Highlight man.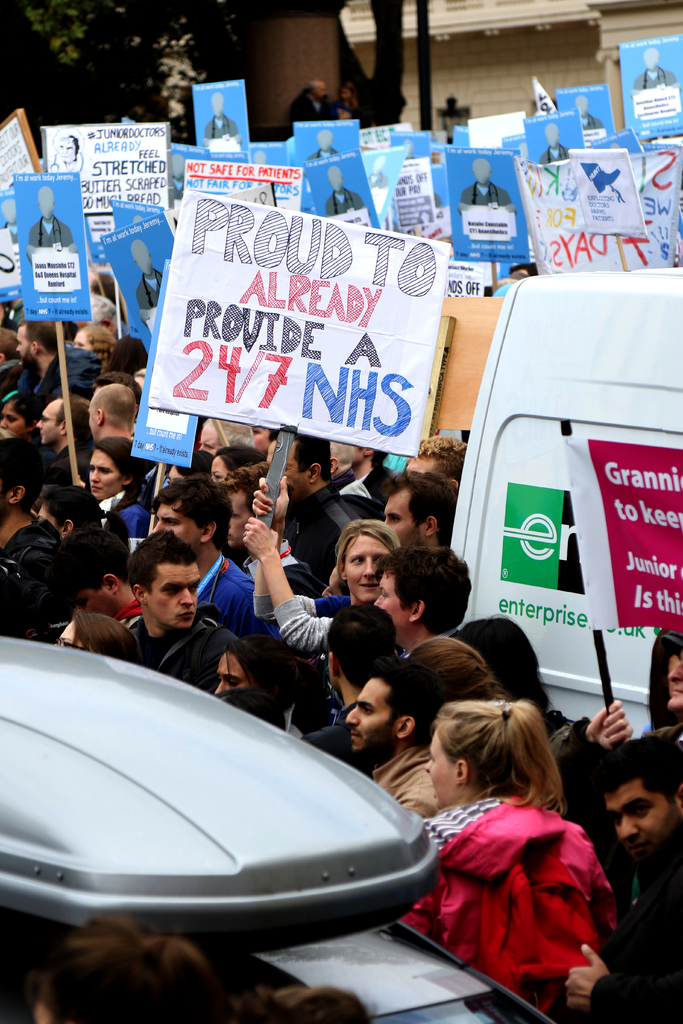
Highlighted region: [366,155,387,190].
